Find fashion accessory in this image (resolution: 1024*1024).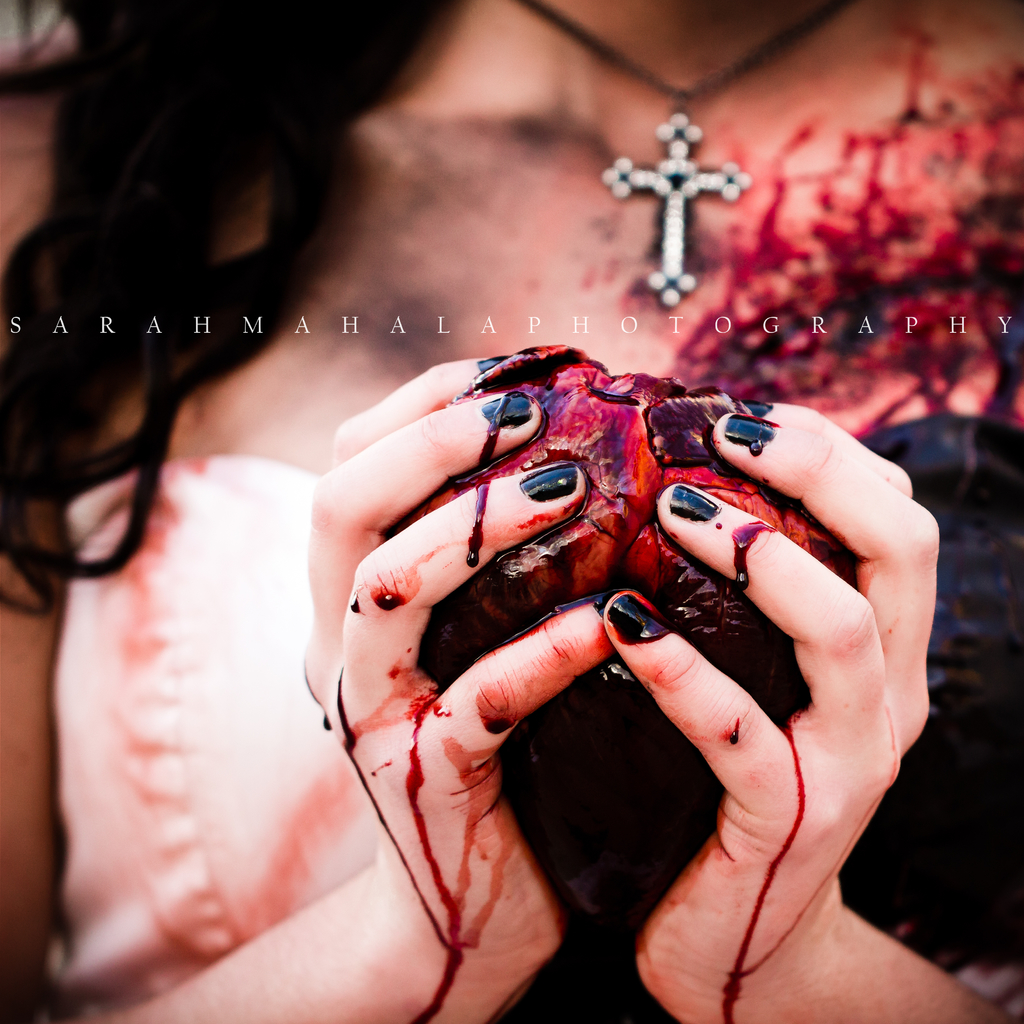
bbox=(483, 395, 531, 426).
